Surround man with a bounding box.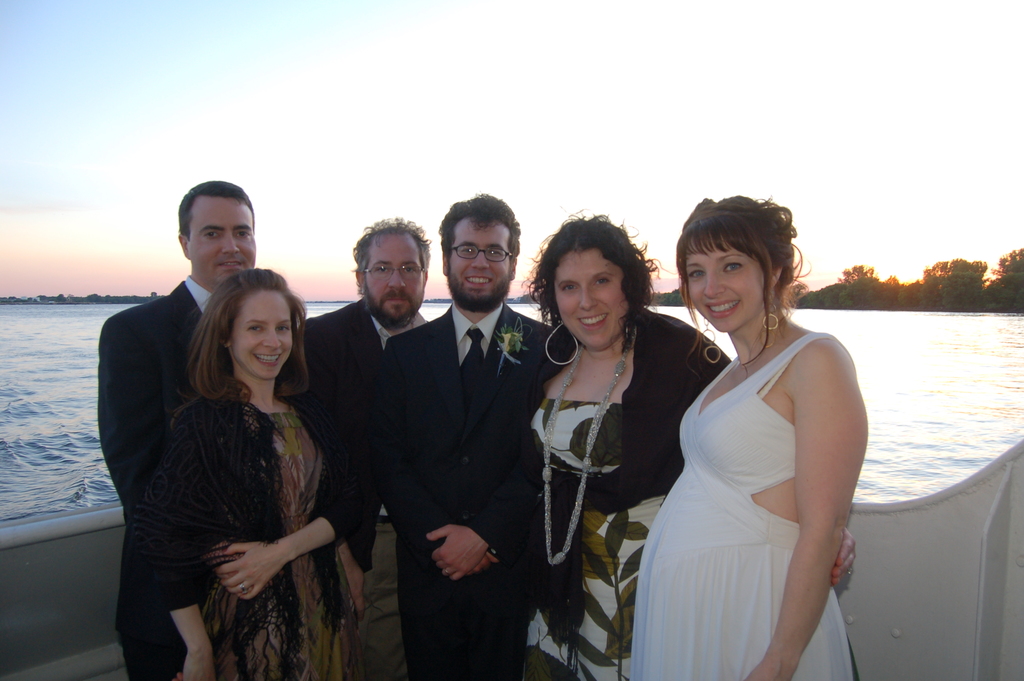
detection(280, 217, 437, 680).
